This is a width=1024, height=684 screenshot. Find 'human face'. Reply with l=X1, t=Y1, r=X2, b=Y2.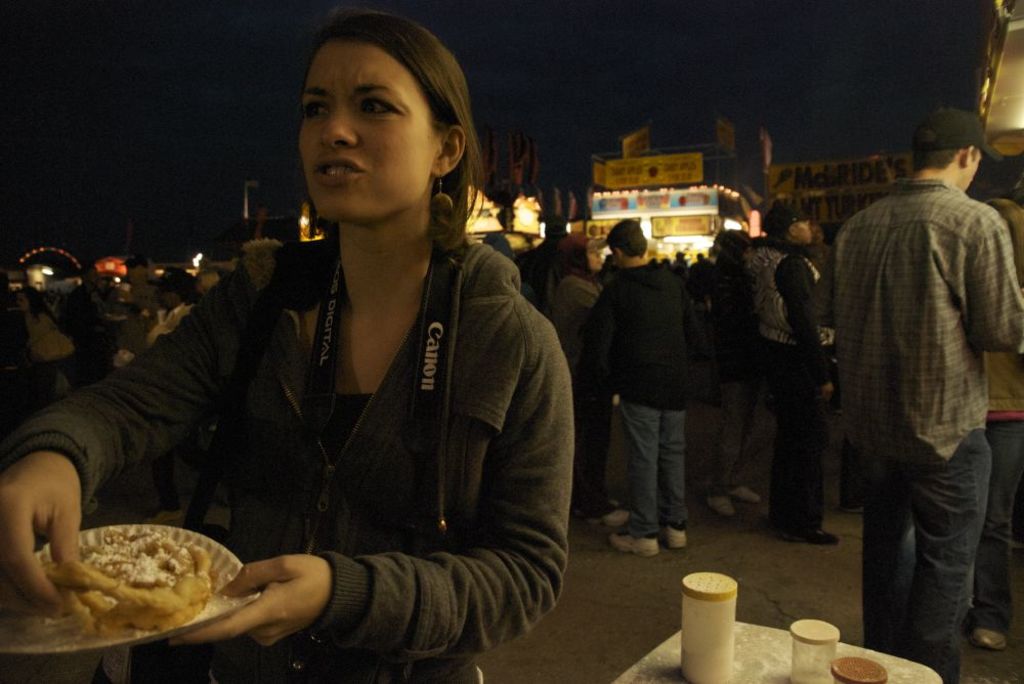
l=586, t=245, r=604, b=267.
